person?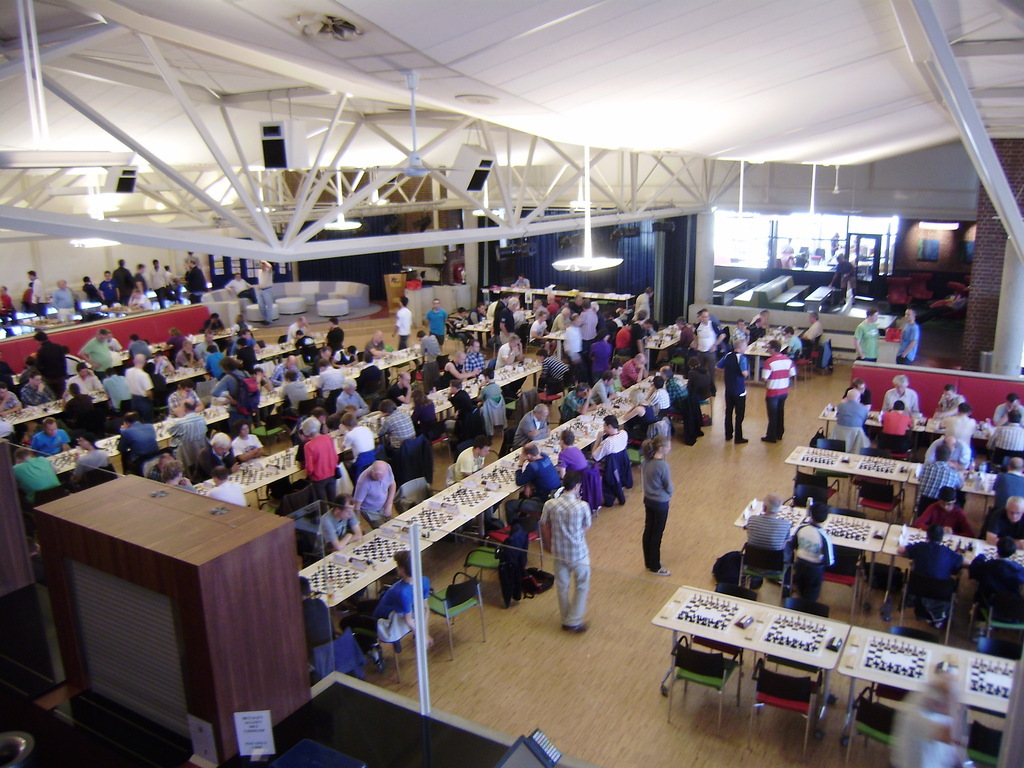
{"left": 396, "top": 294, "right": 417, "bottom": 348}
